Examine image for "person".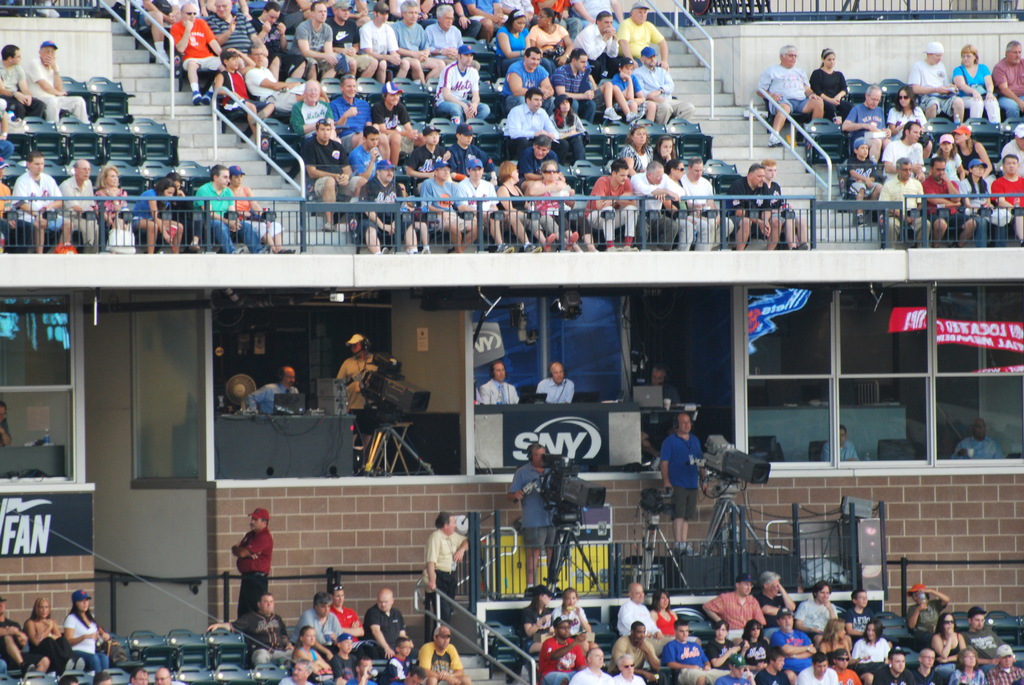
Examination result: rect(419, 504, 472, 628).
